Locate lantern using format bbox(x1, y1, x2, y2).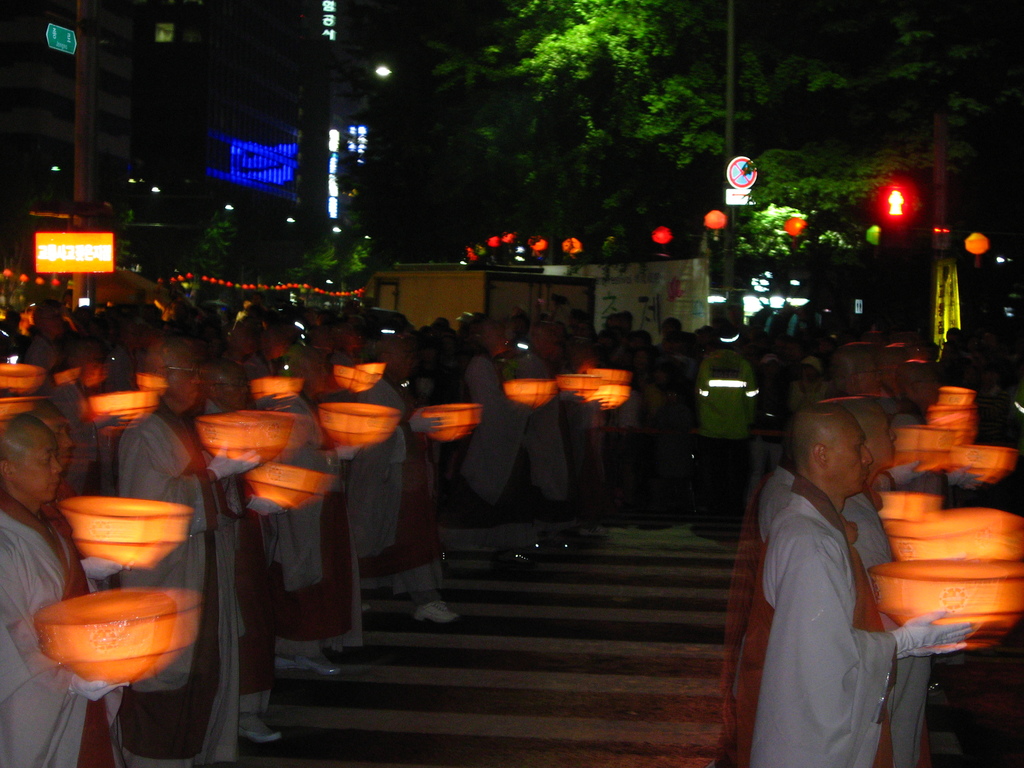
bbox(498, 228, 518, 243).
